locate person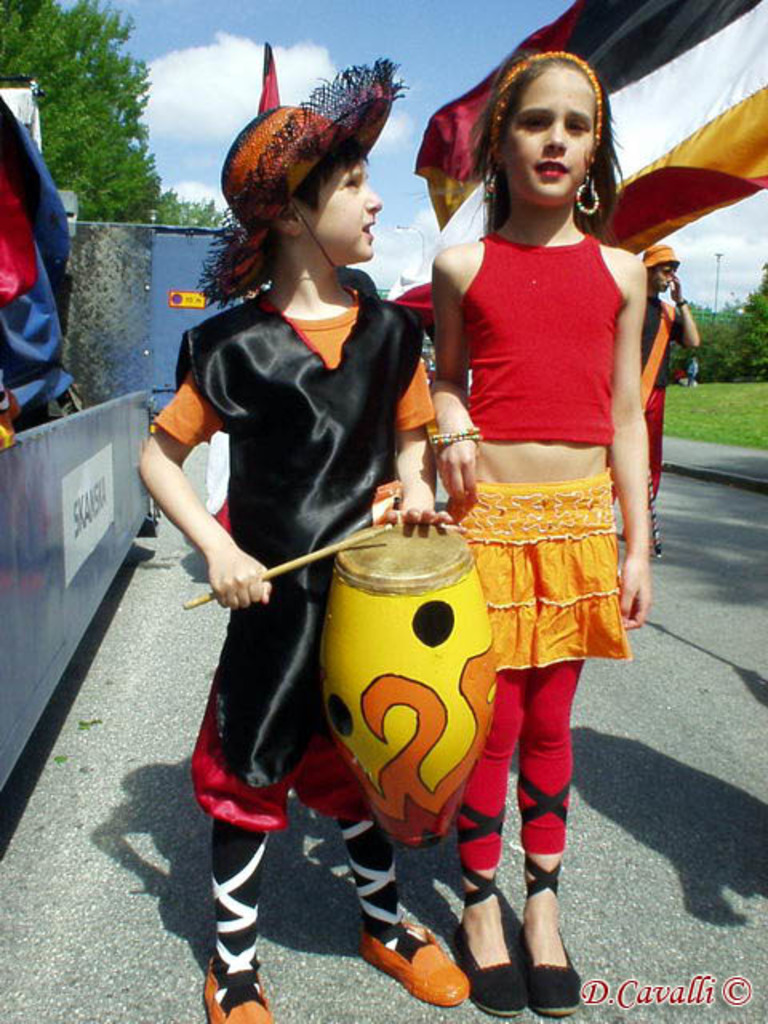
box=[138, 96, 459, 1022]
